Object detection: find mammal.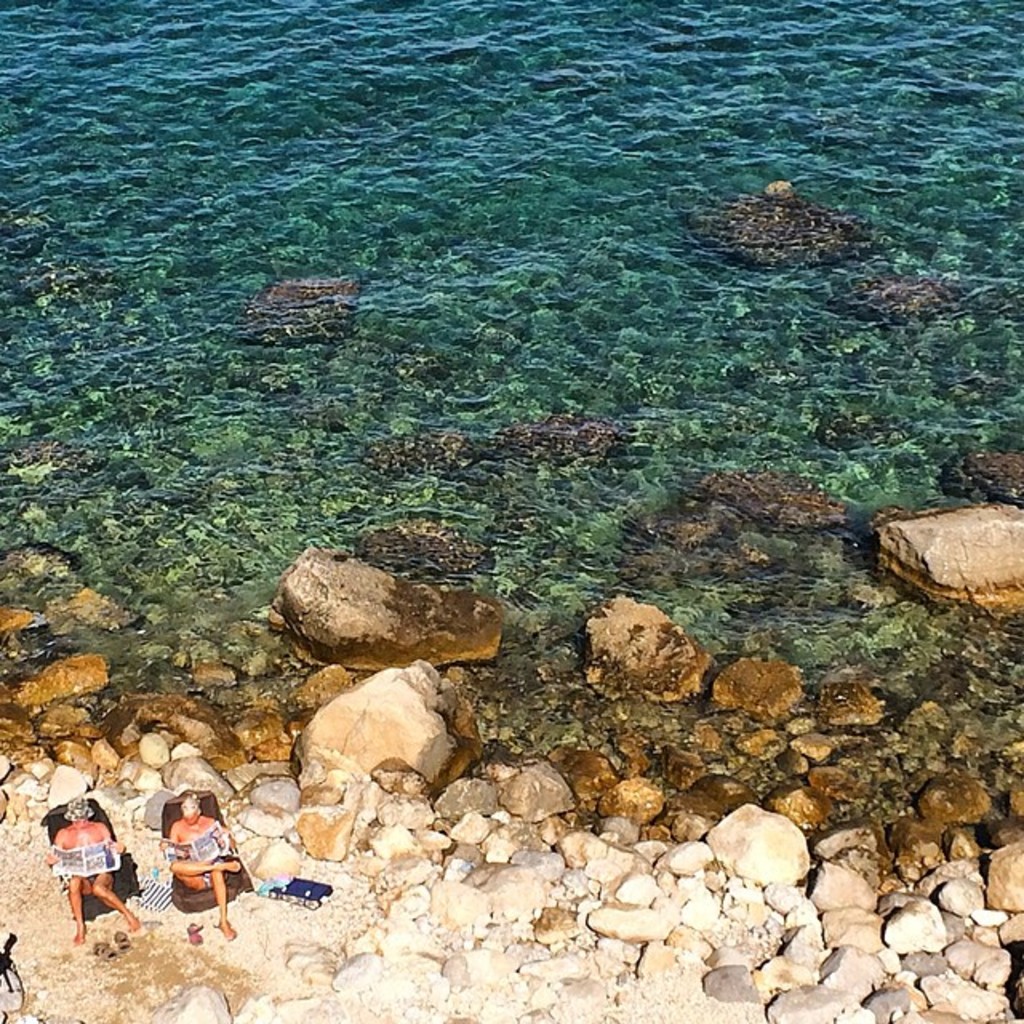
rect(46, 789, 141, 941).
